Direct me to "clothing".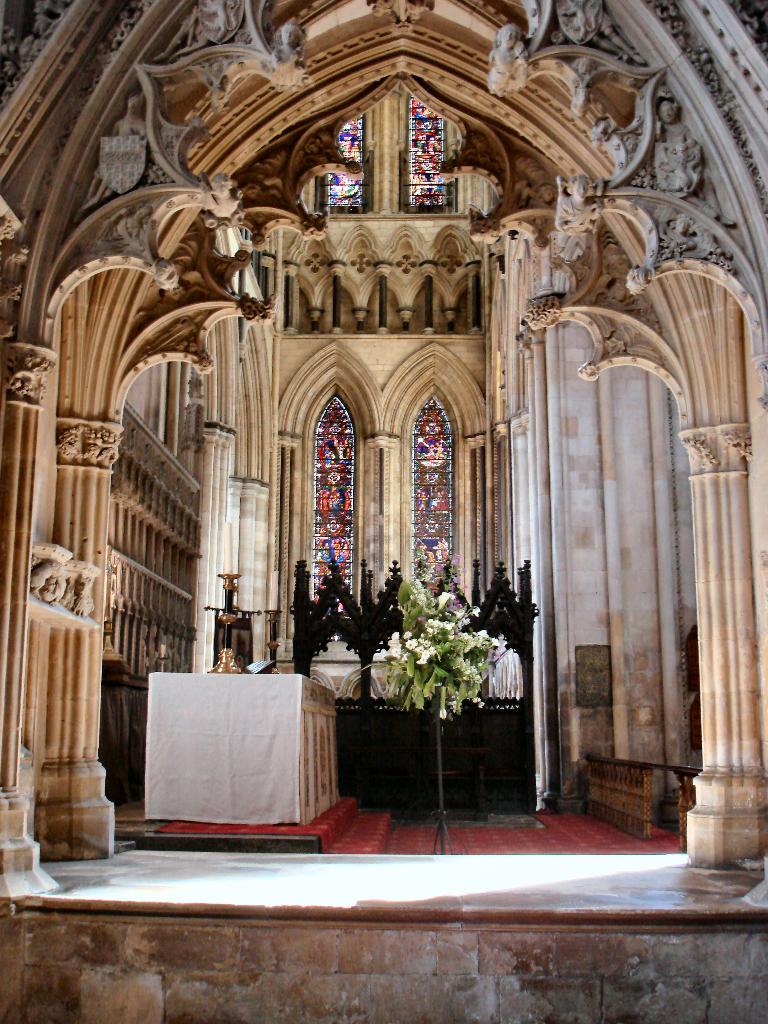
Direction: left=100, top=214, right=142, bottom=255.
